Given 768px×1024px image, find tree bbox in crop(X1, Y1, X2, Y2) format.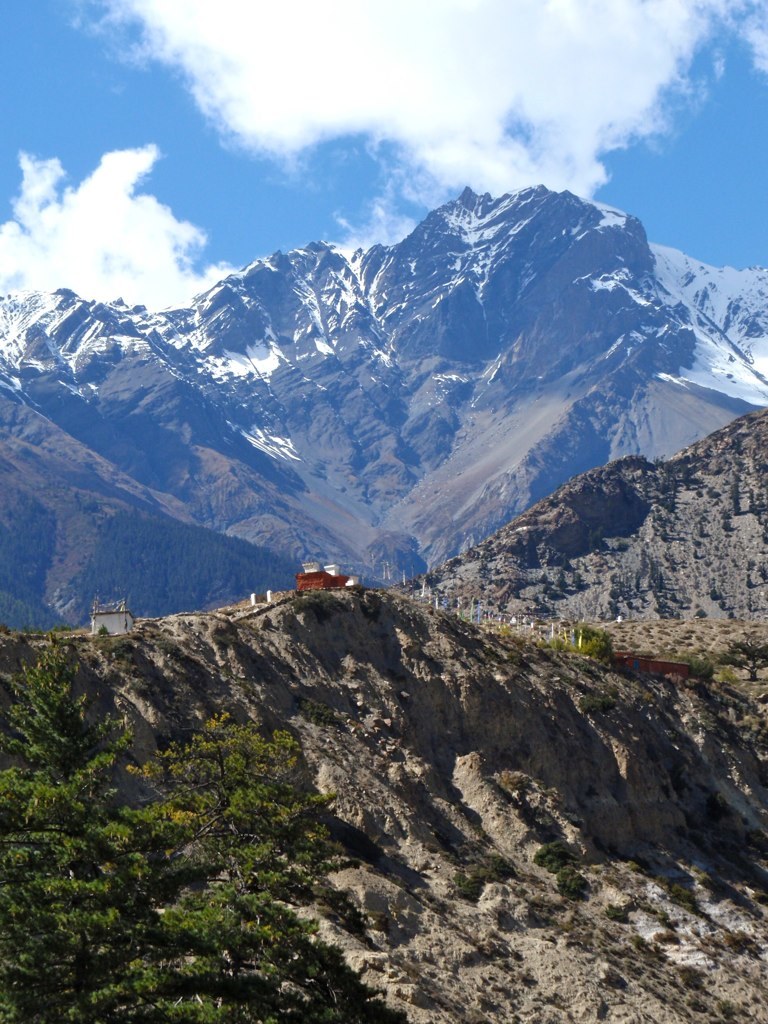
crop(579, 624, 611, 661).
